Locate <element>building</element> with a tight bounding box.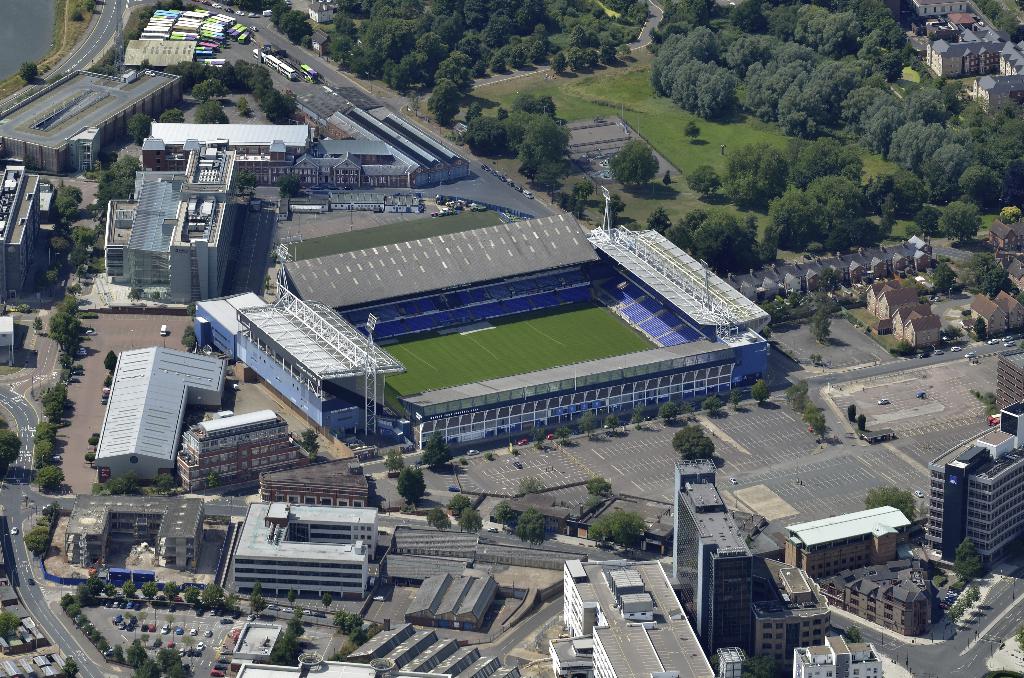
230 501 378 597.
